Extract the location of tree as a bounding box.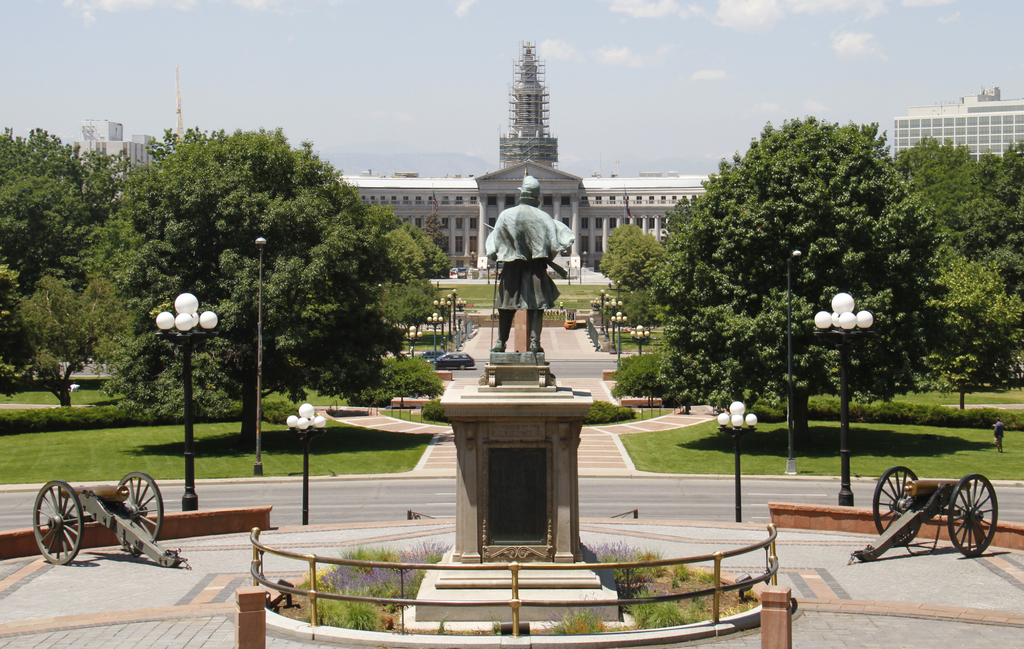
l=890, t=138, r=973, b=193.
